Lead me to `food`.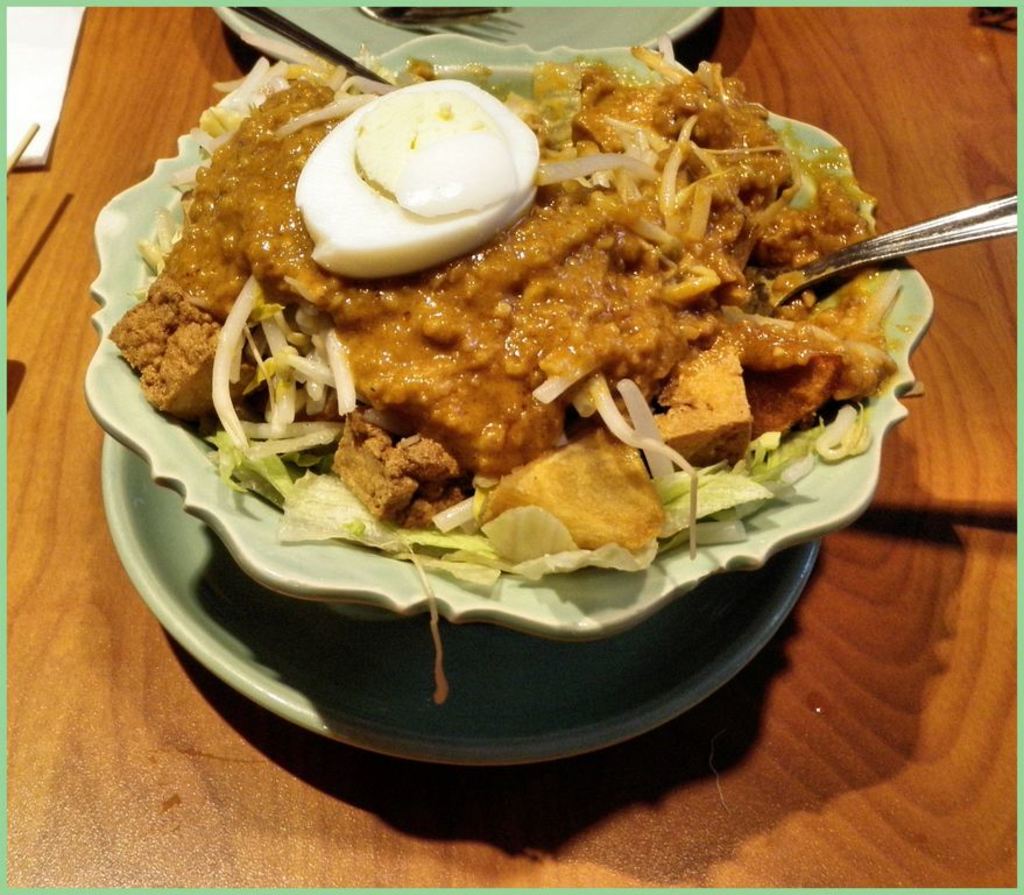
Lead to pyautogui.locateOnScreen(98, 77, 890, 578).
